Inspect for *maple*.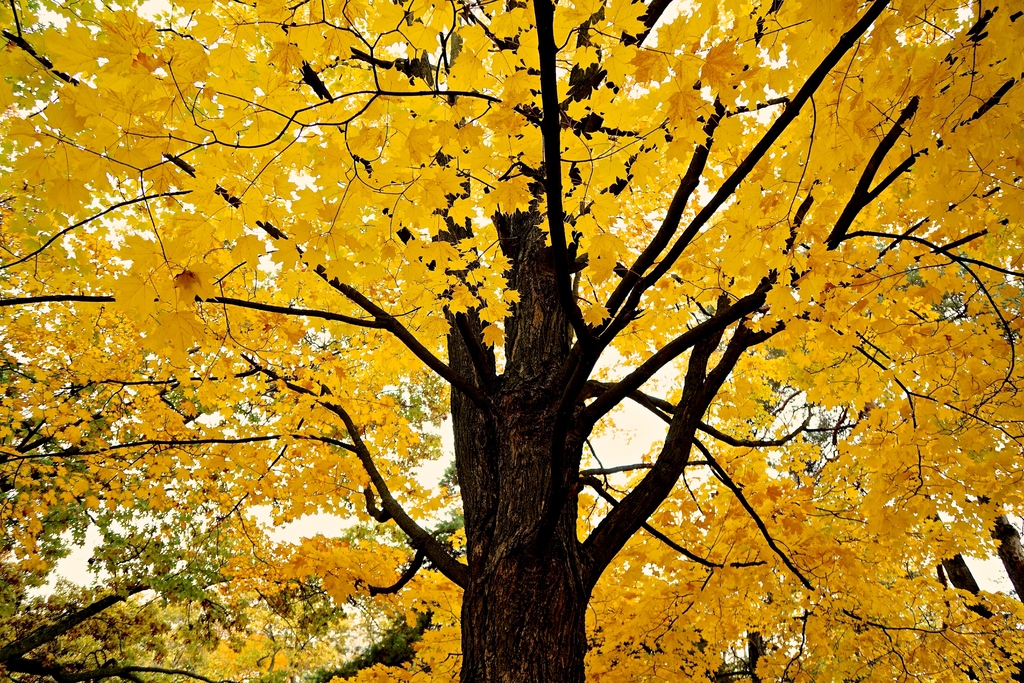
Inspection: 15, 7, 1010, 682.
